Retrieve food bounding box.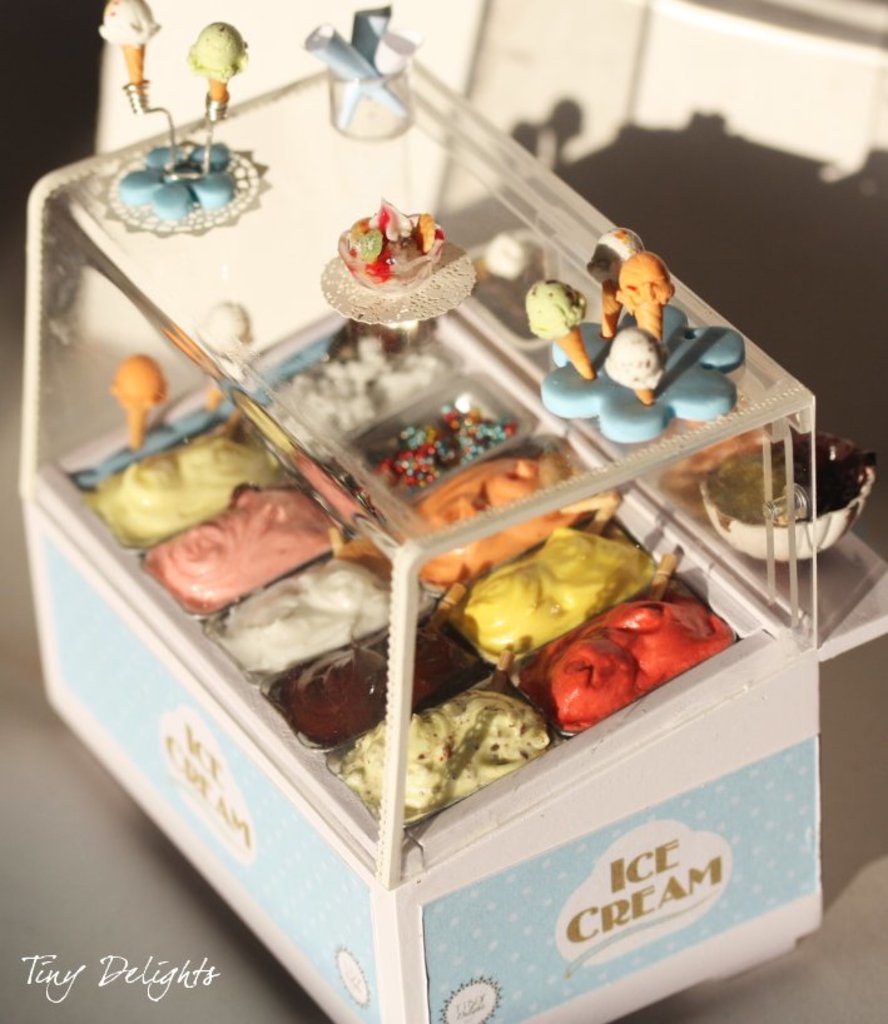
Bounding box: [left=351, top=398, right=517, bottom=518].
